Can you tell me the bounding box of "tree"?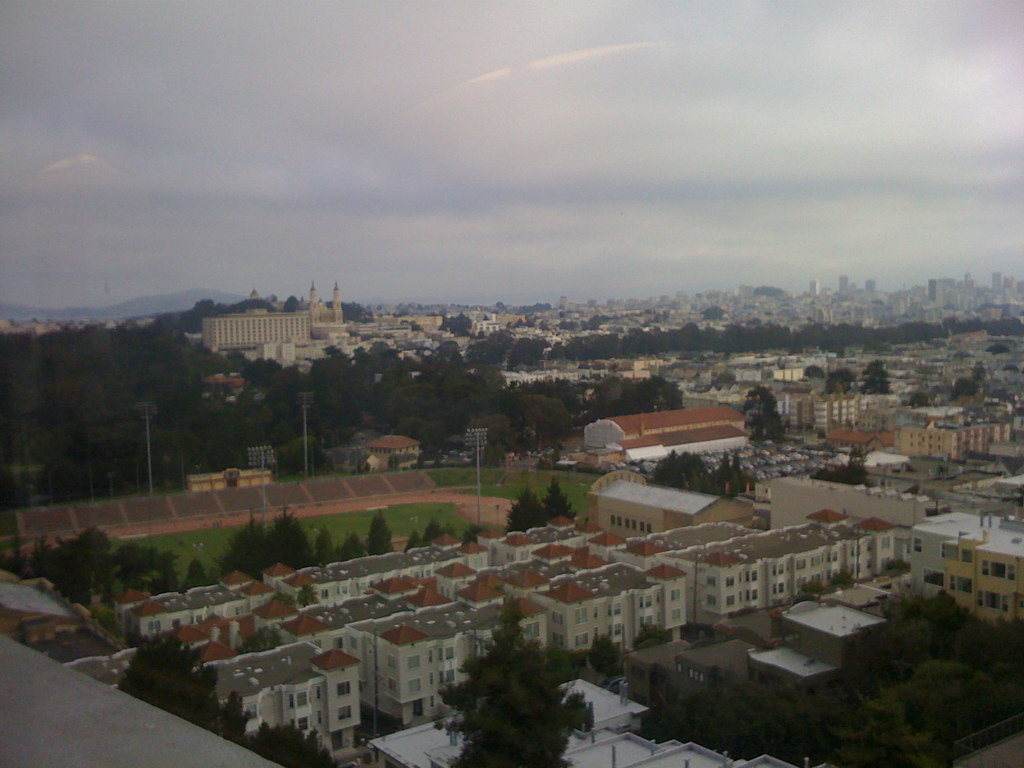
box(403, 533, 421, 556).
